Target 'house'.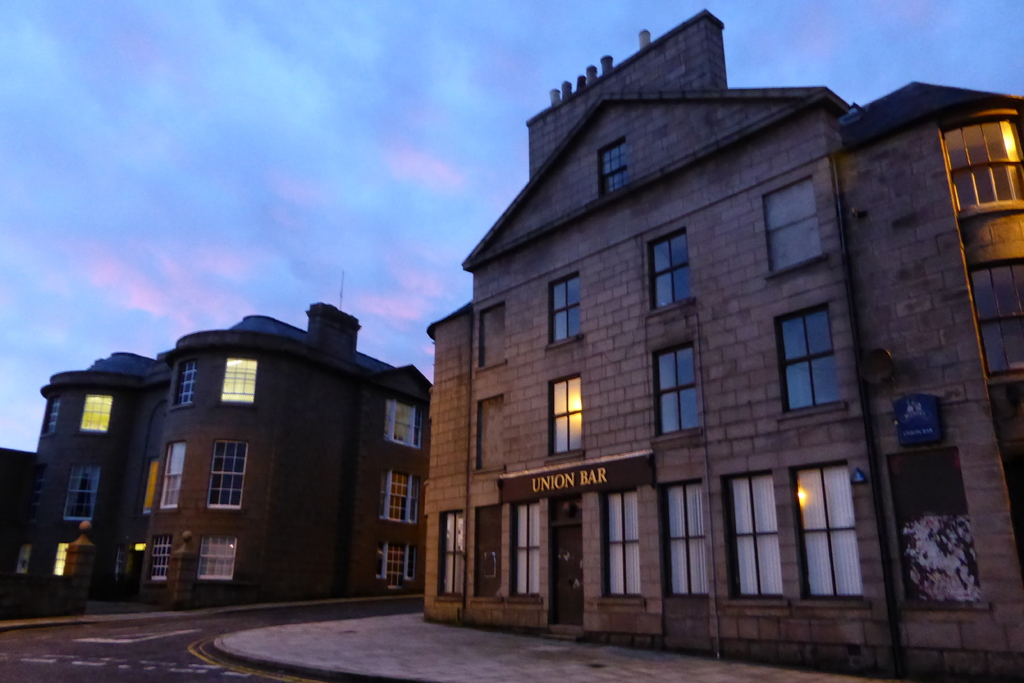
Target region: <region>422, 8, 1023, 679</region>.
